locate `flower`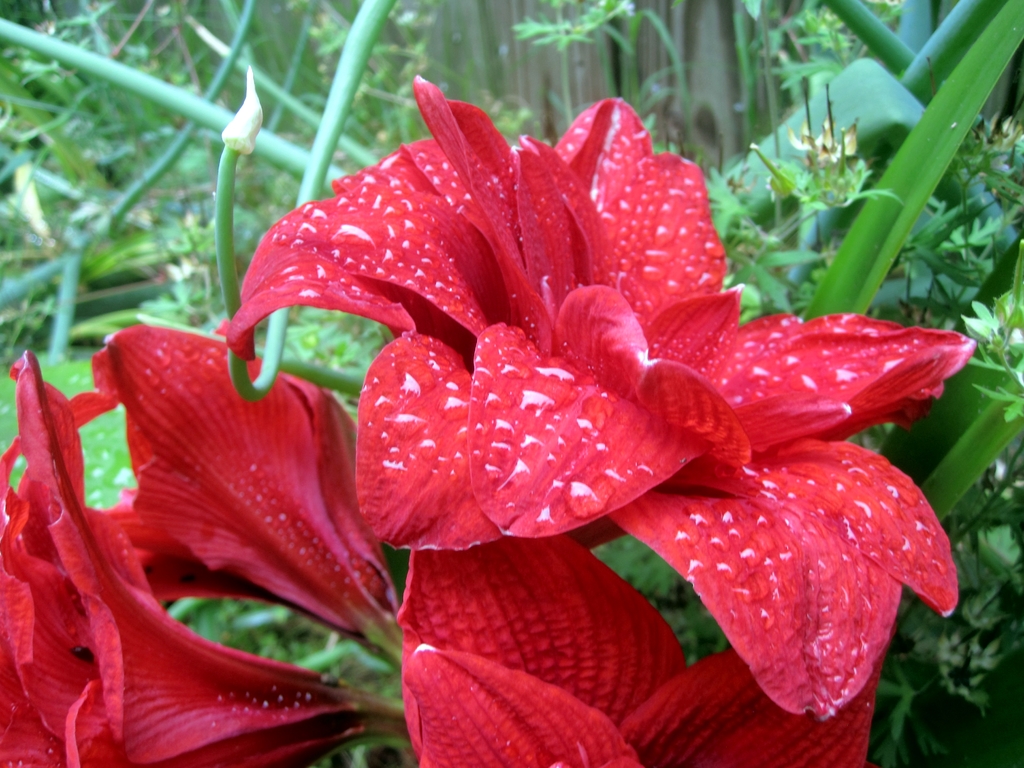
detection(116, 61, 969, 707)
